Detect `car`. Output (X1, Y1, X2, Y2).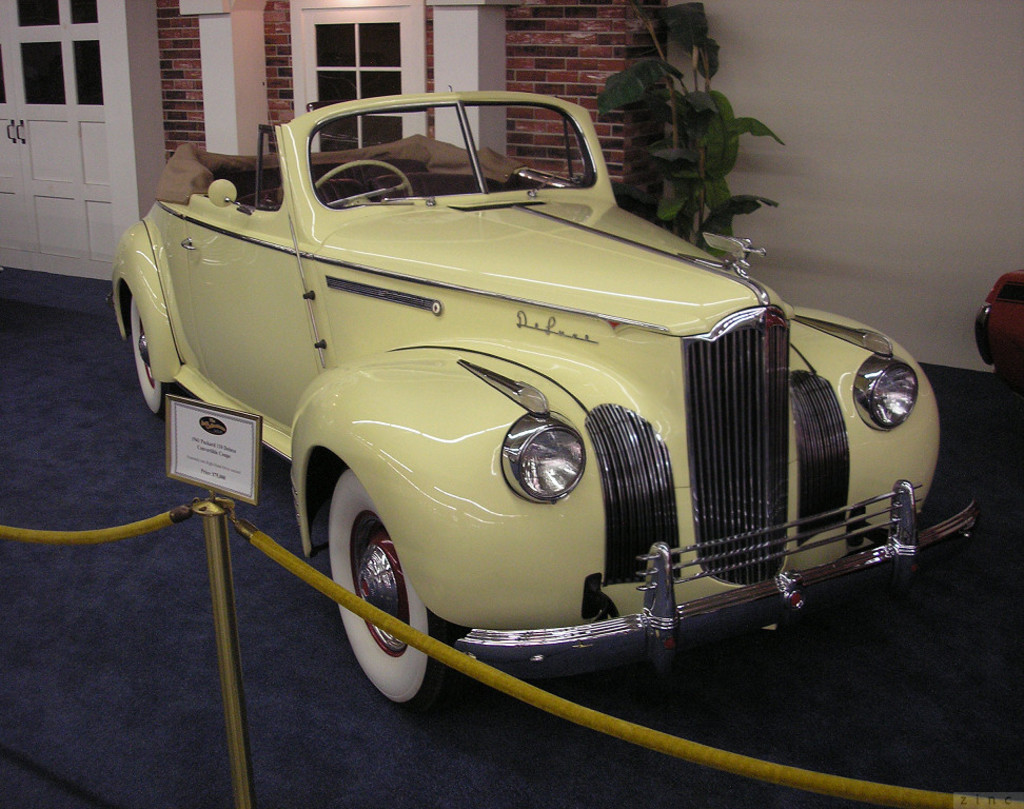
(976, 265, 1023, 401).
